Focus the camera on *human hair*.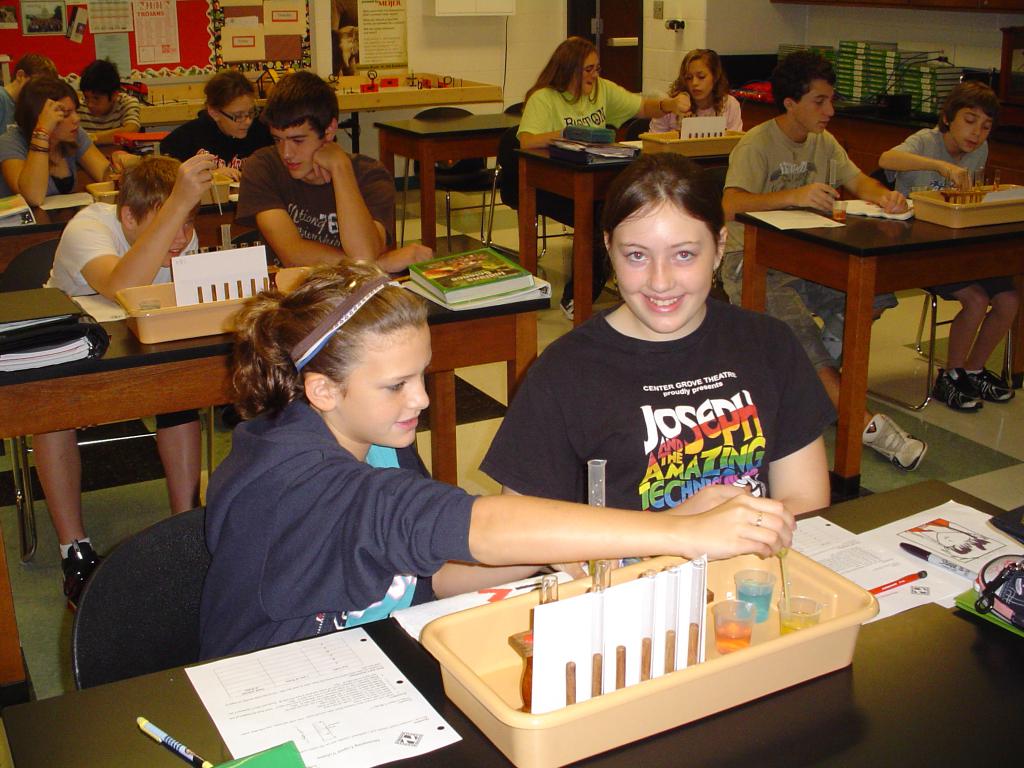
Focus region: [525,35,609,102].
